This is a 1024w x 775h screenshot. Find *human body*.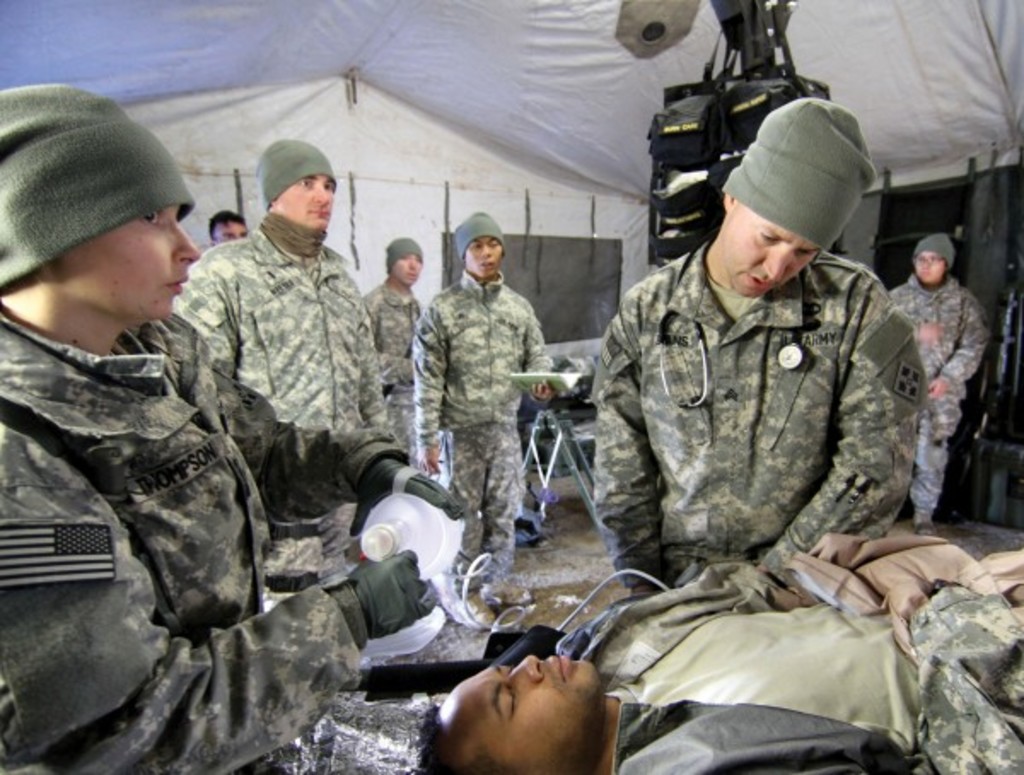
Bounding box: crop(572, 104, 956, 700).
